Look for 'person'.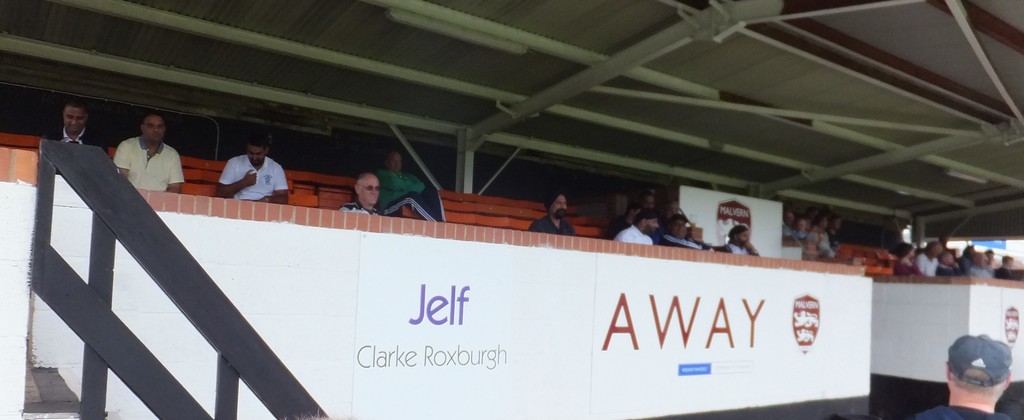
Found: x1=209 y1=130 x2=289 y2=207.
